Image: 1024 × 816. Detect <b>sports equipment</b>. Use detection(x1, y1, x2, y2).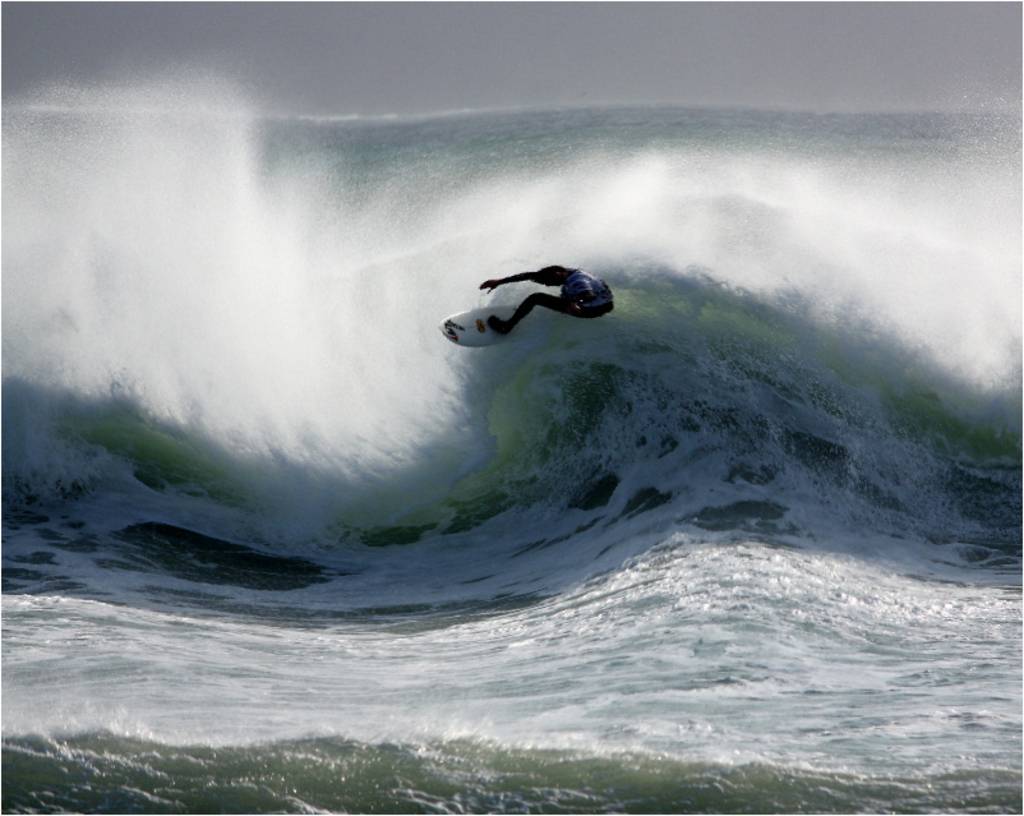
detection(442, 303, 543, 345).
